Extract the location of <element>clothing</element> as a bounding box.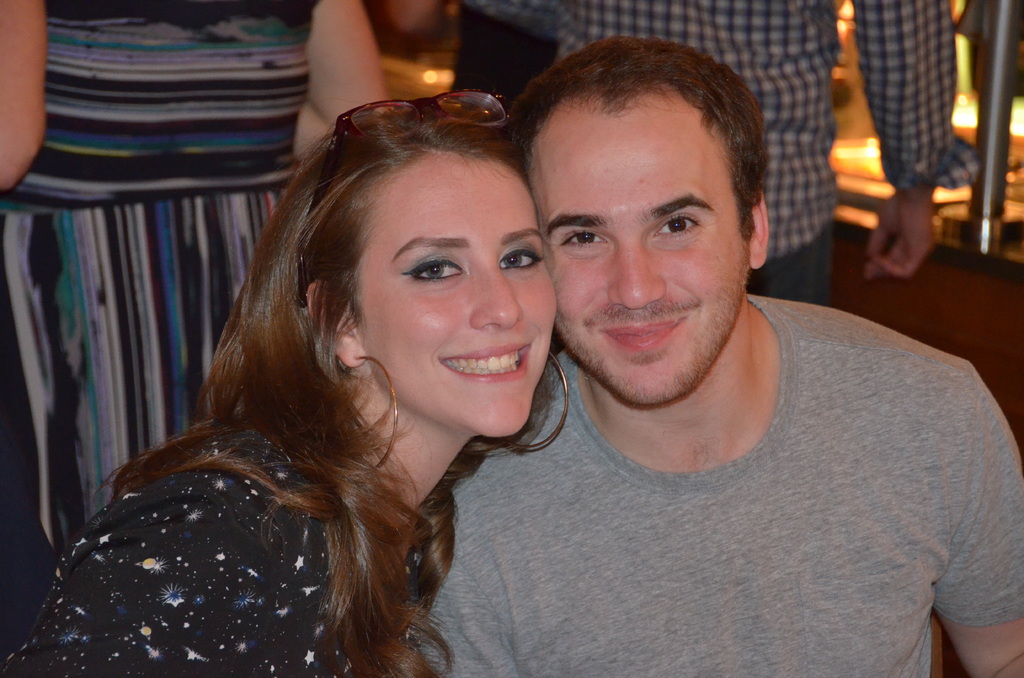
{"x1": 468, "y1": 293, "x2": 1012, "y2": 655}.
